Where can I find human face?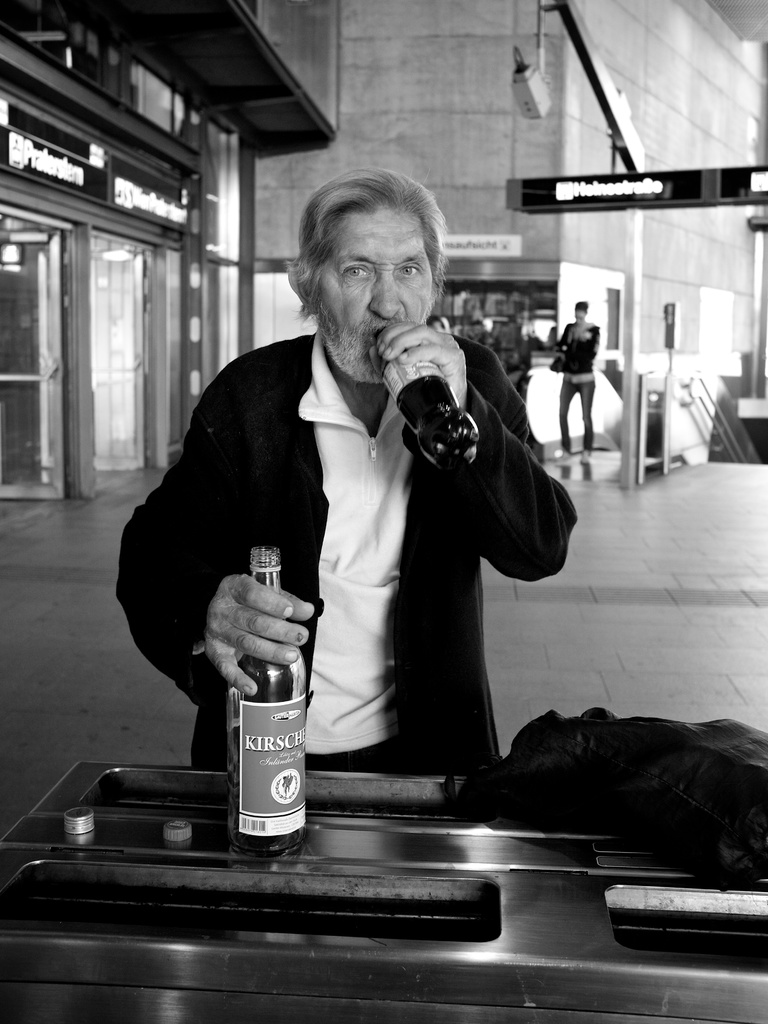
You can find it at {"left": 310, "top": 207, "right": 432, "bottom": 383}.
